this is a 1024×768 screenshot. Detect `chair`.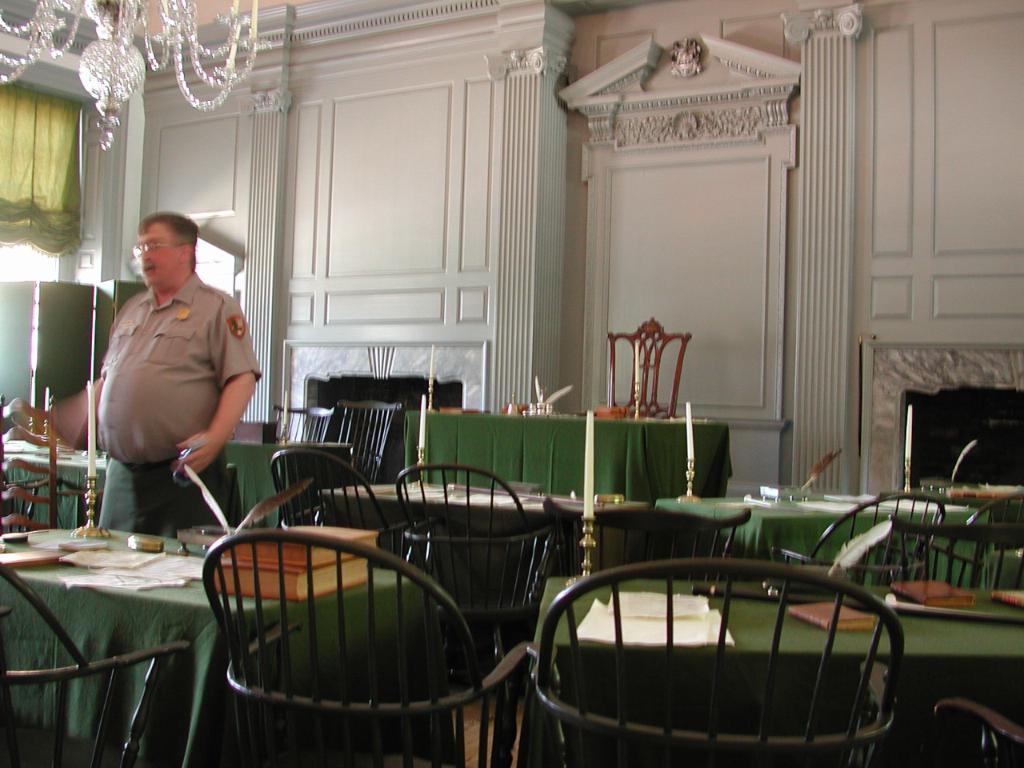
(509, 498, 753, 767).
